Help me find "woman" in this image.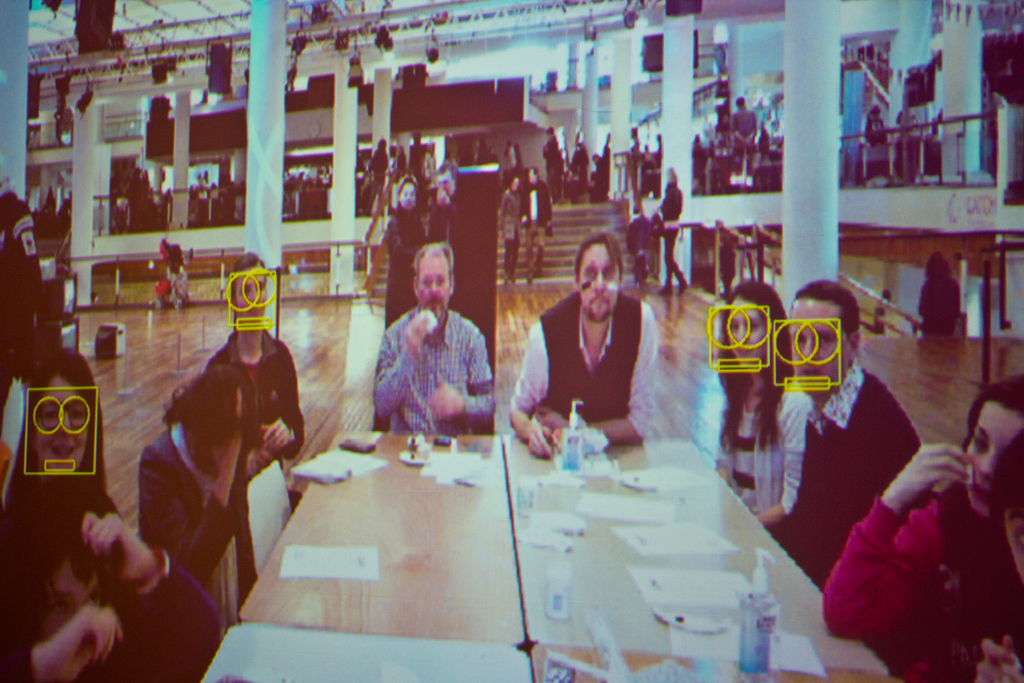
Found it: detection(497, 174, 524, 283).
